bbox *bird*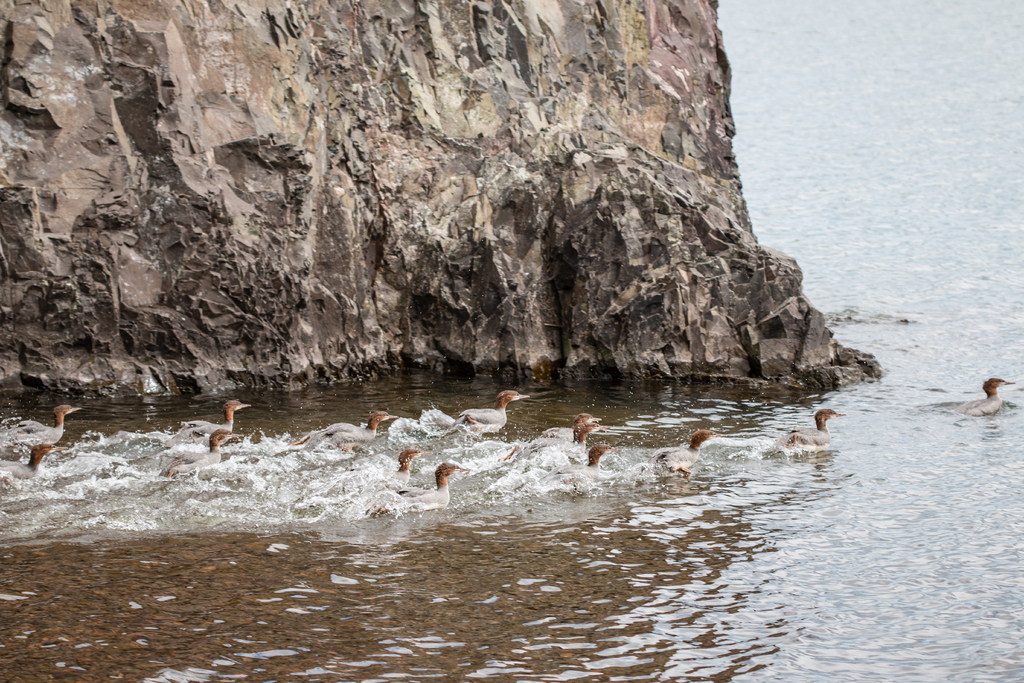
box(173, 398, 264, 445)
